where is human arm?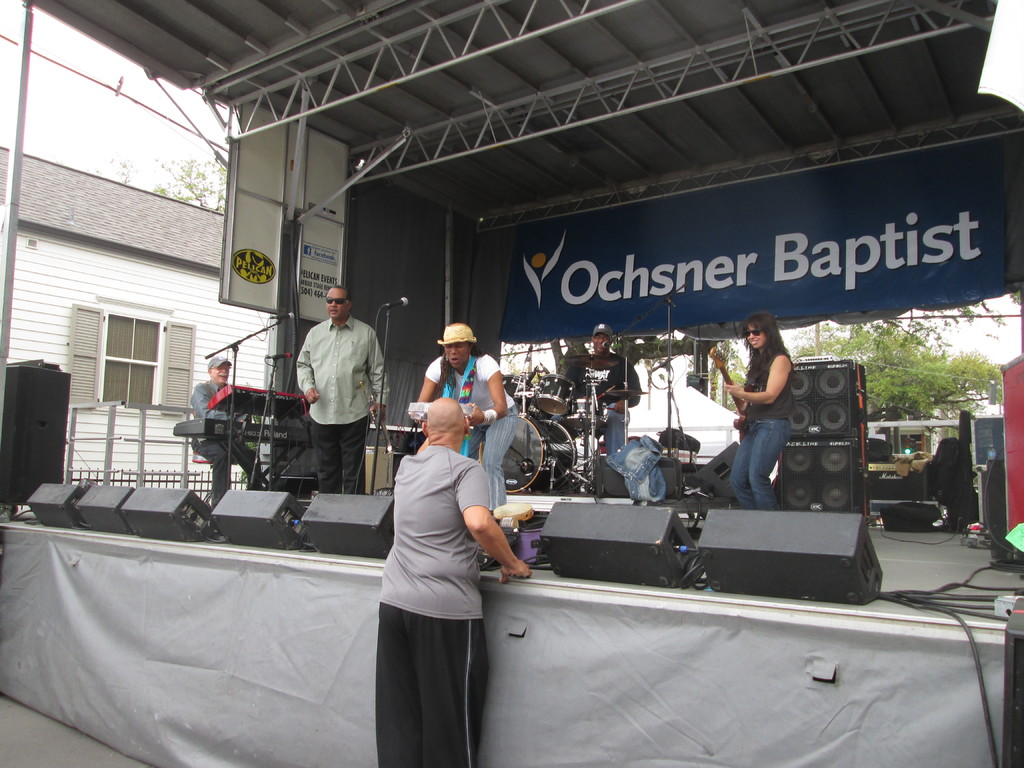
locate(192, 384, 233, 425).
